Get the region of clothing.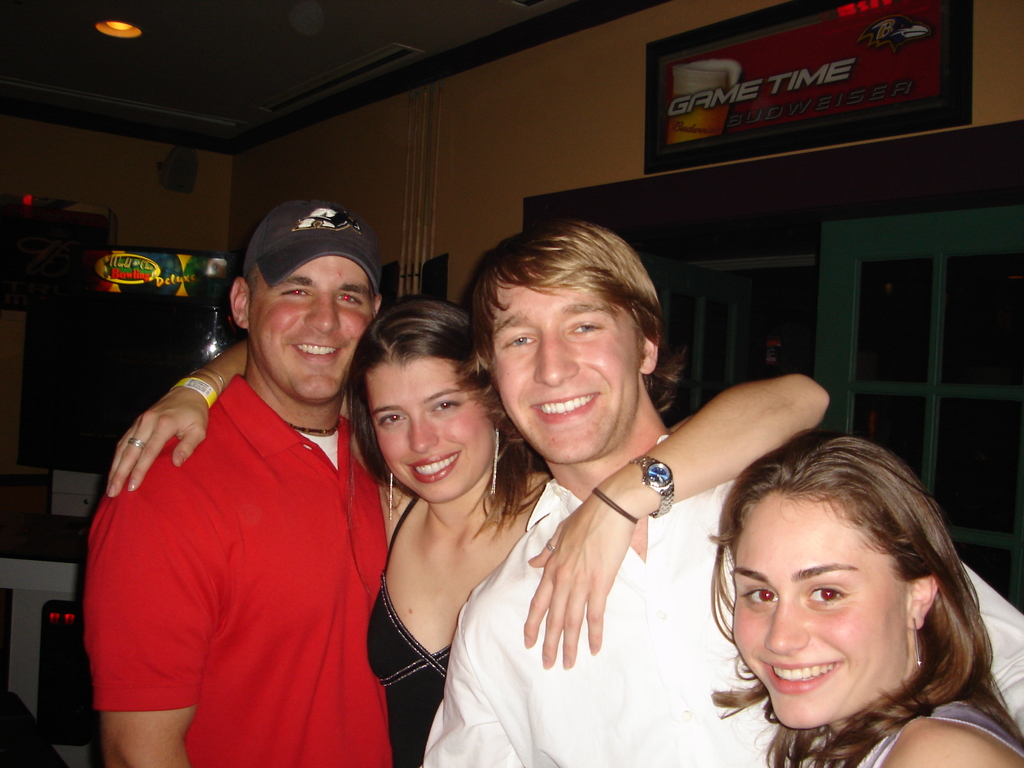
locate(424, 461, 1023, 767).
